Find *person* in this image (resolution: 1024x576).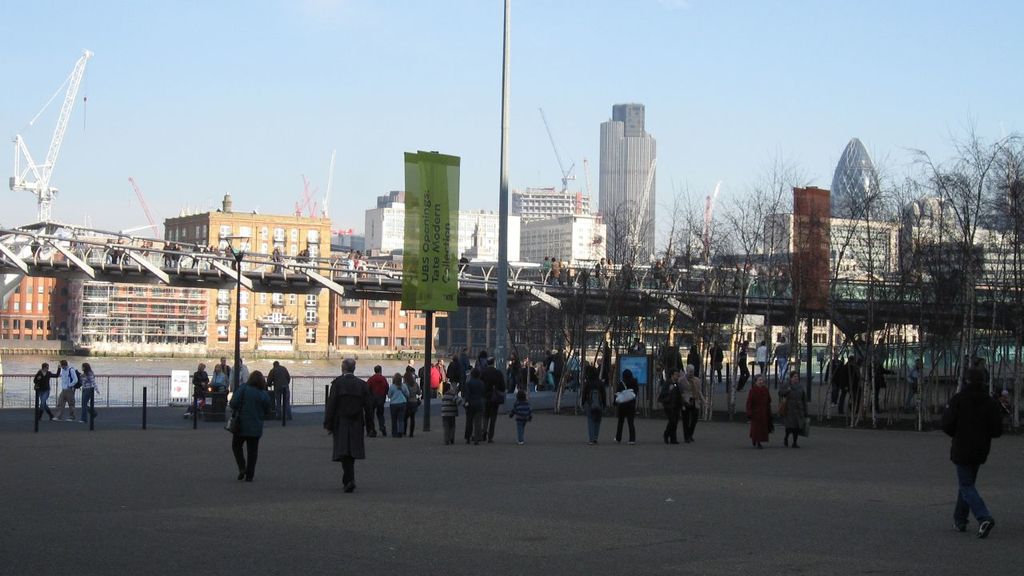
[74, 362, 100, 425].
